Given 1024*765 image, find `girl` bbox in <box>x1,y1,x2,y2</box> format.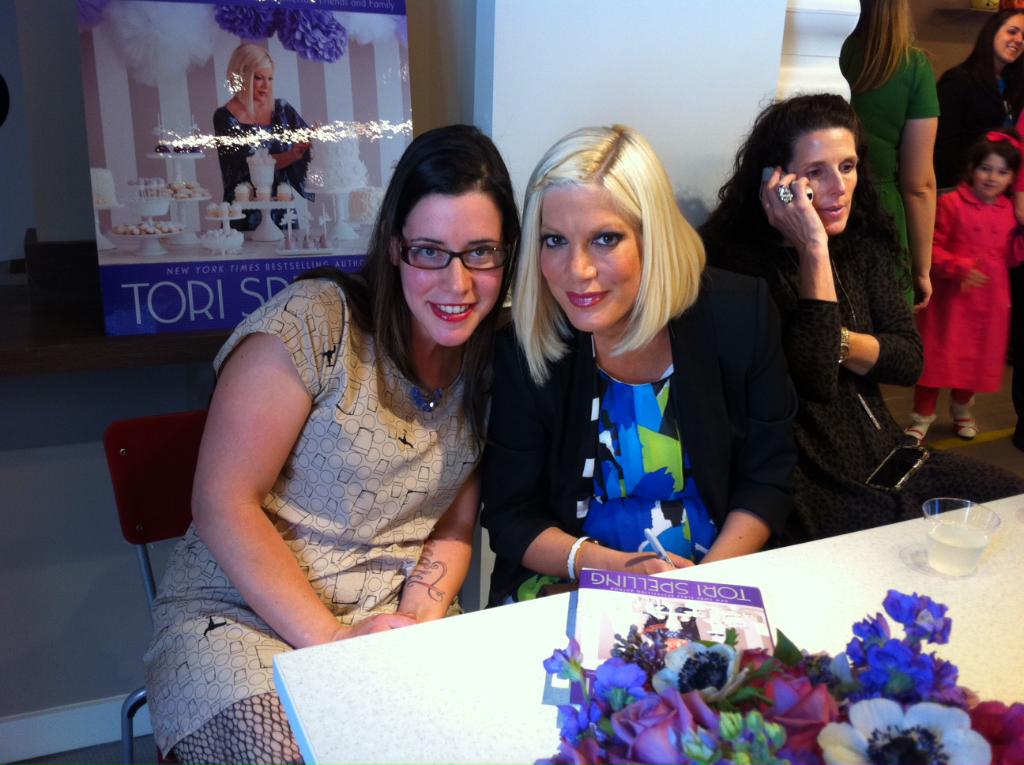
<box>902,124,1023,442</box>.
